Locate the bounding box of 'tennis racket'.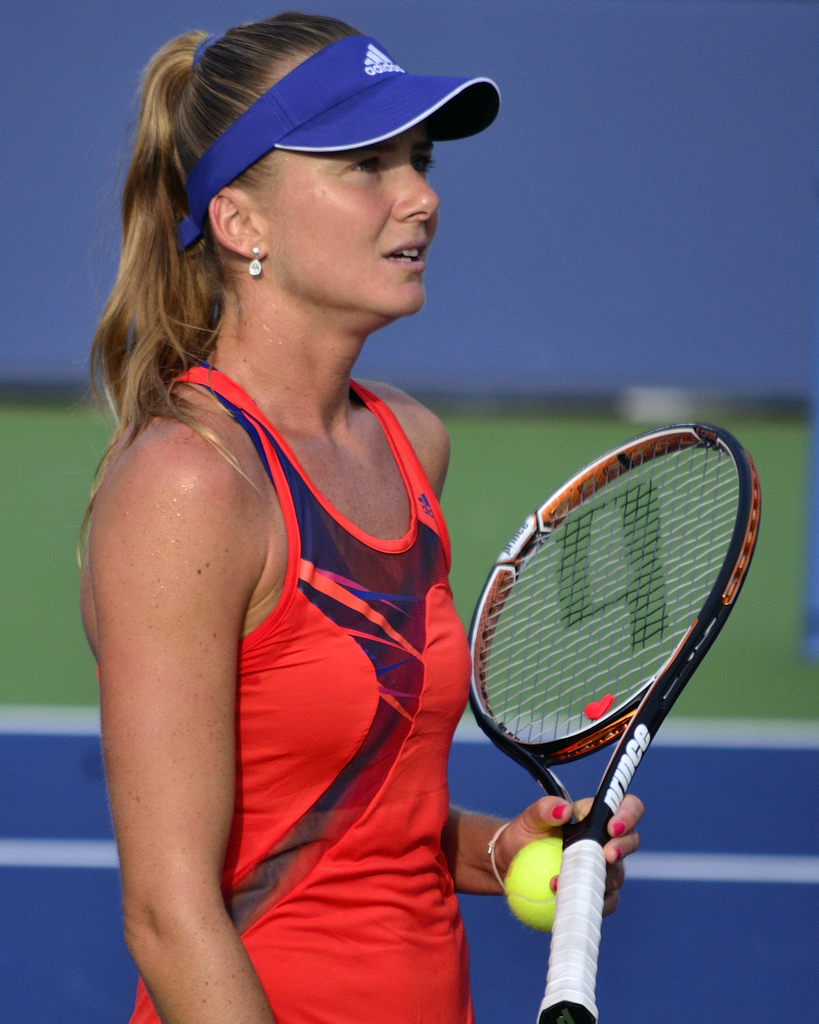
Bounding box: (x1=467, y1=428, x2=759, y2=1023).
